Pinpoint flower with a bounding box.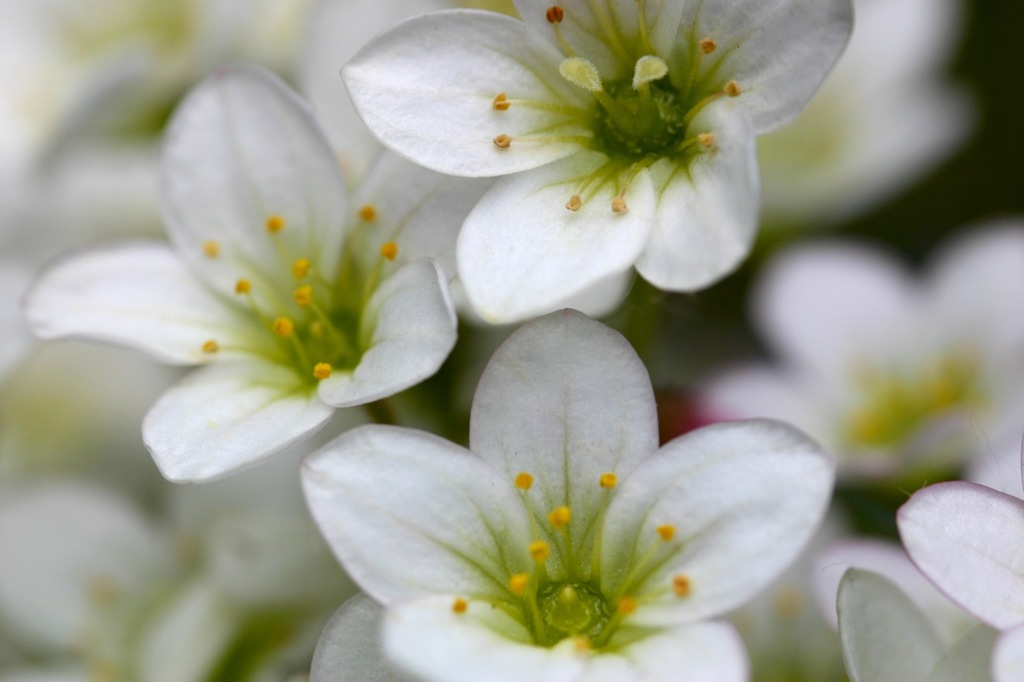
(341,0,856,328).
